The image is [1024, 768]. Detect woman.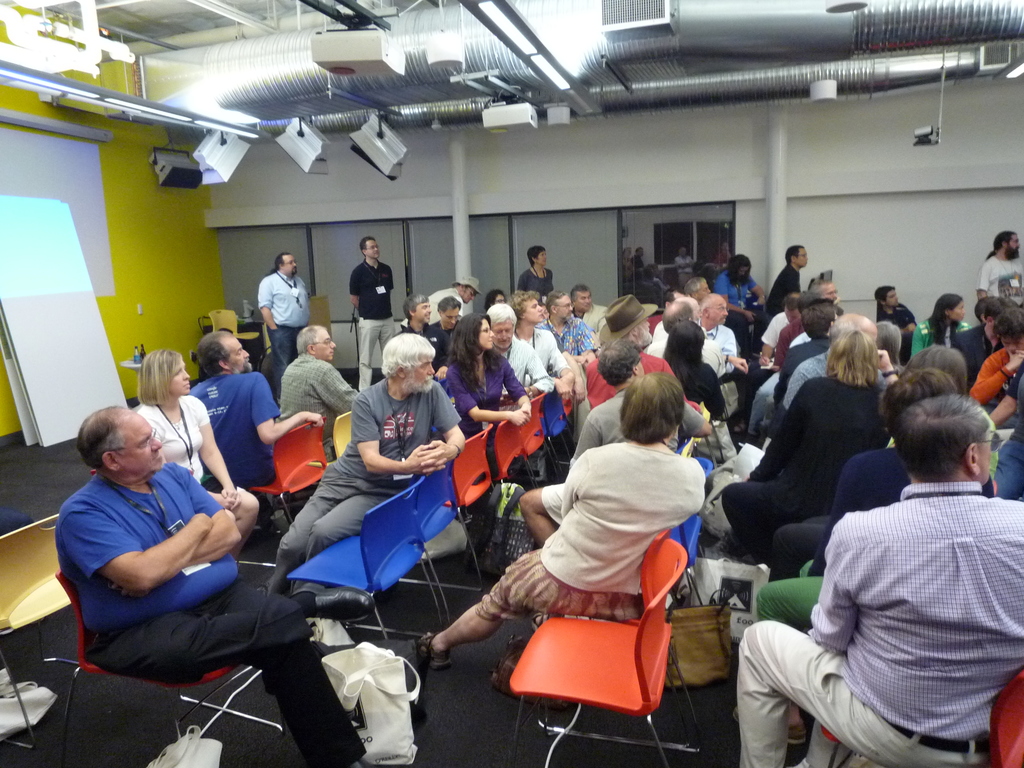
Detection: <box>908,291,972,359</box>.
